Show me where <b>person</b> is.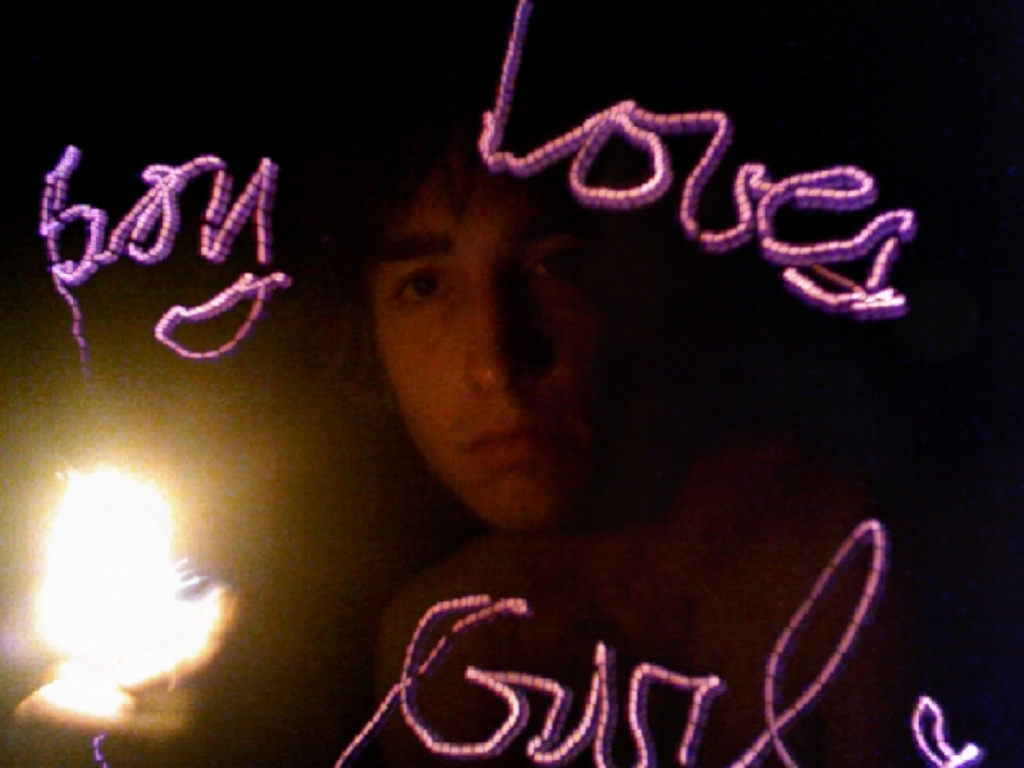
<b>person</b> is at 370:127:922:765.
